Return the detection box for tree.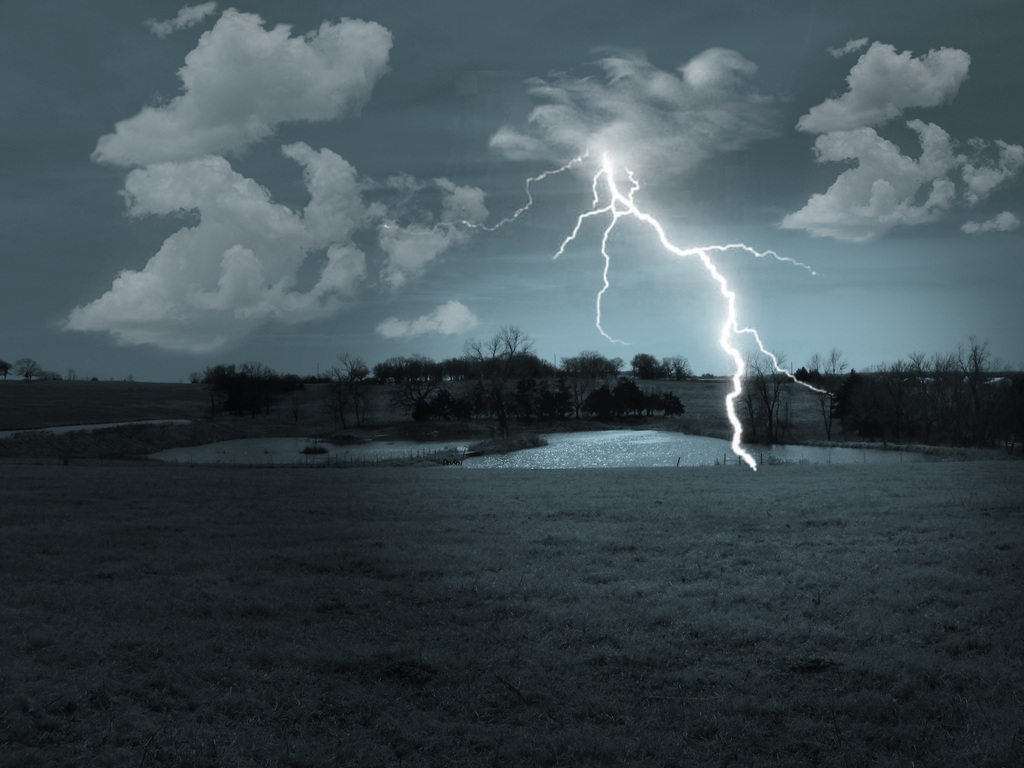
467:320:538:443.
